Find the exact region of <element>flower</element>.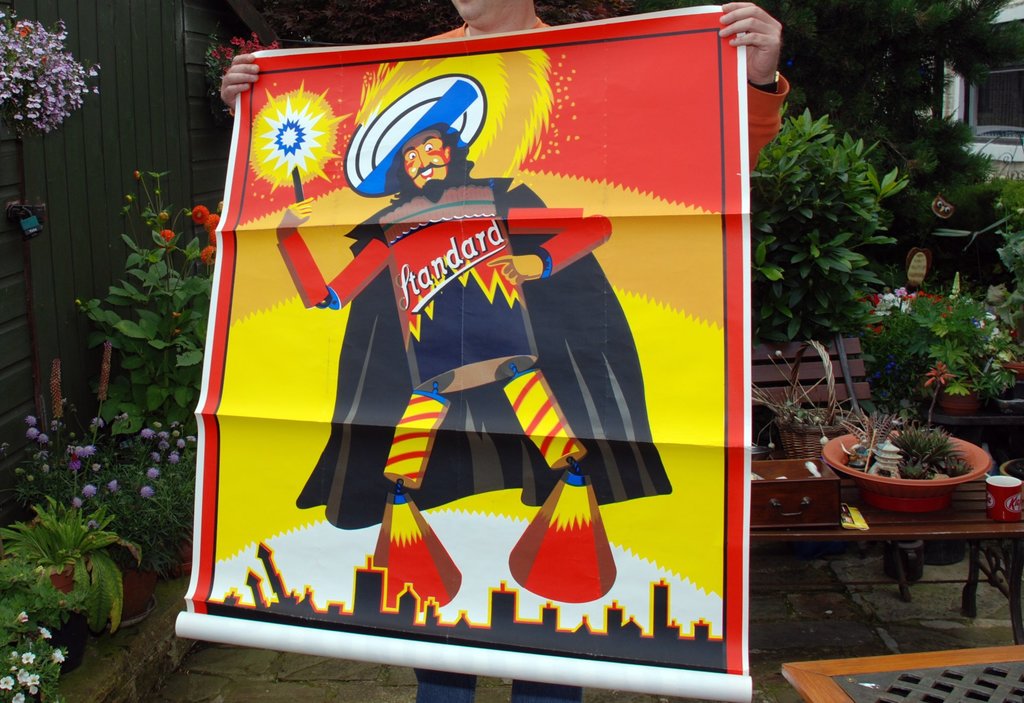
Exact region: <box>125,195,134,203</box>.
